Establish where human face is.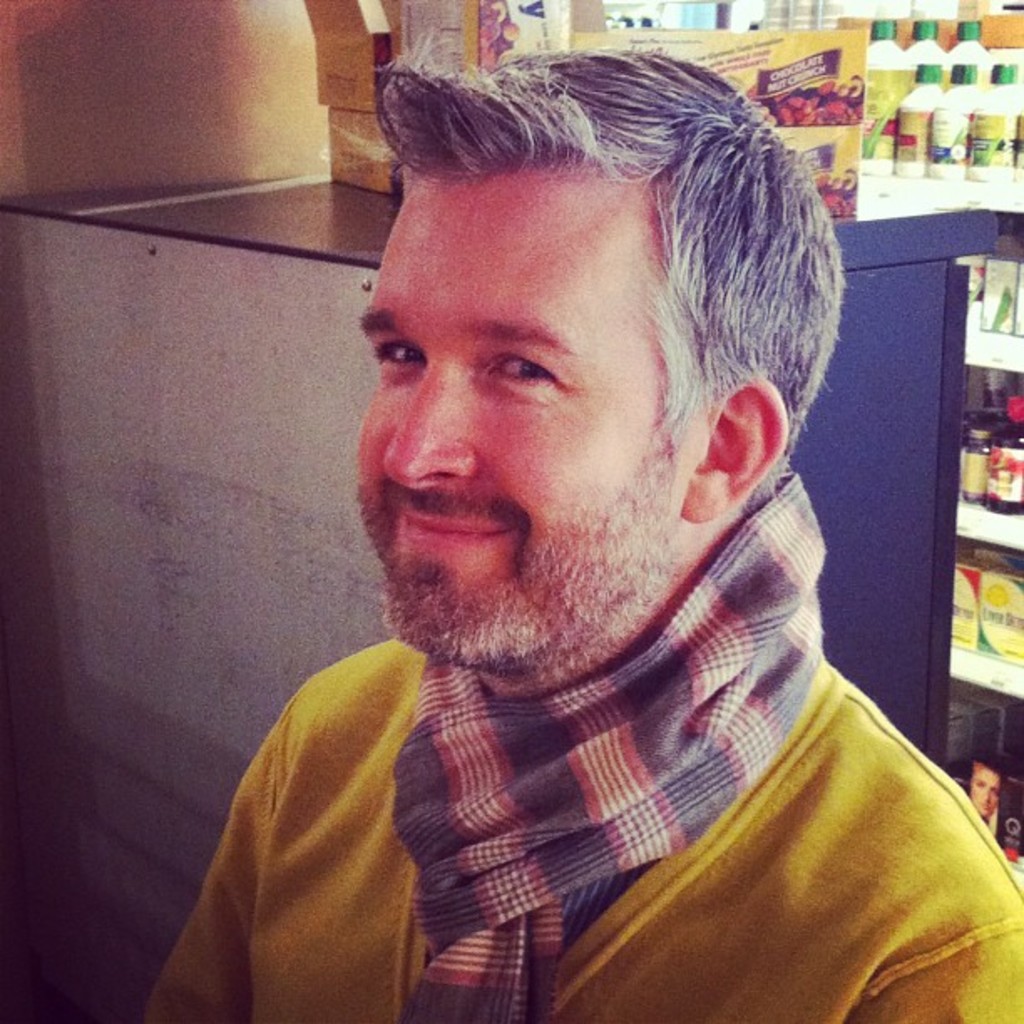
Established at box(353, 169, 704, 666).
